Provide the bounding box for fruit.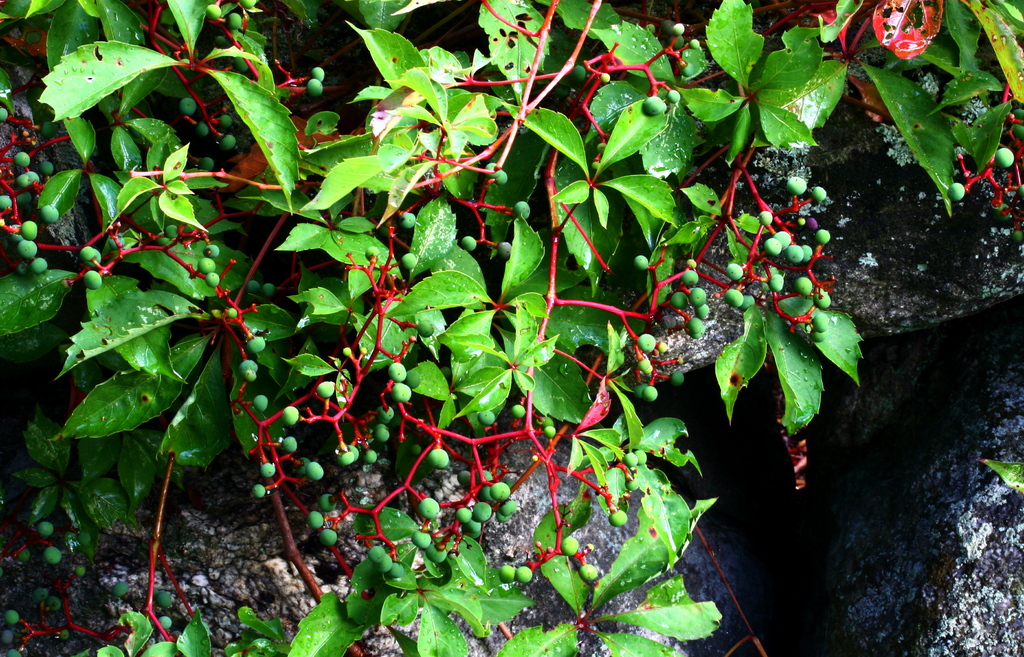
crop(321, 528, 338, 545).
